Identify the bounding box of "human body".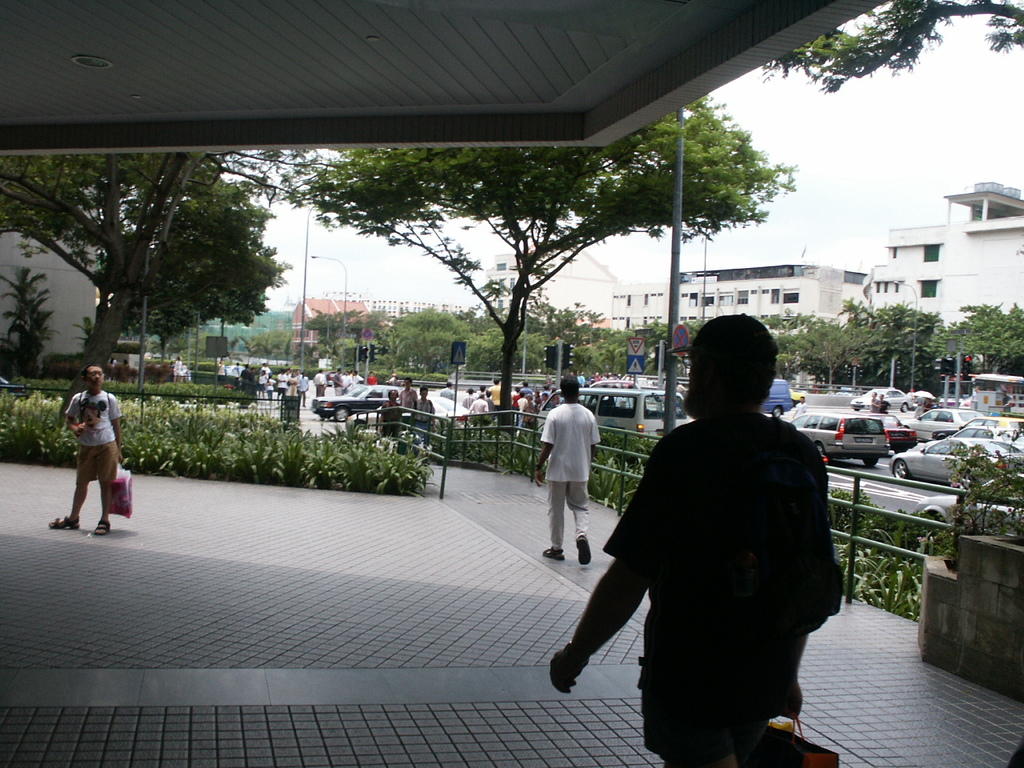
{"left": 314, "top": 373, "right": 325, "bottom": 393}.
